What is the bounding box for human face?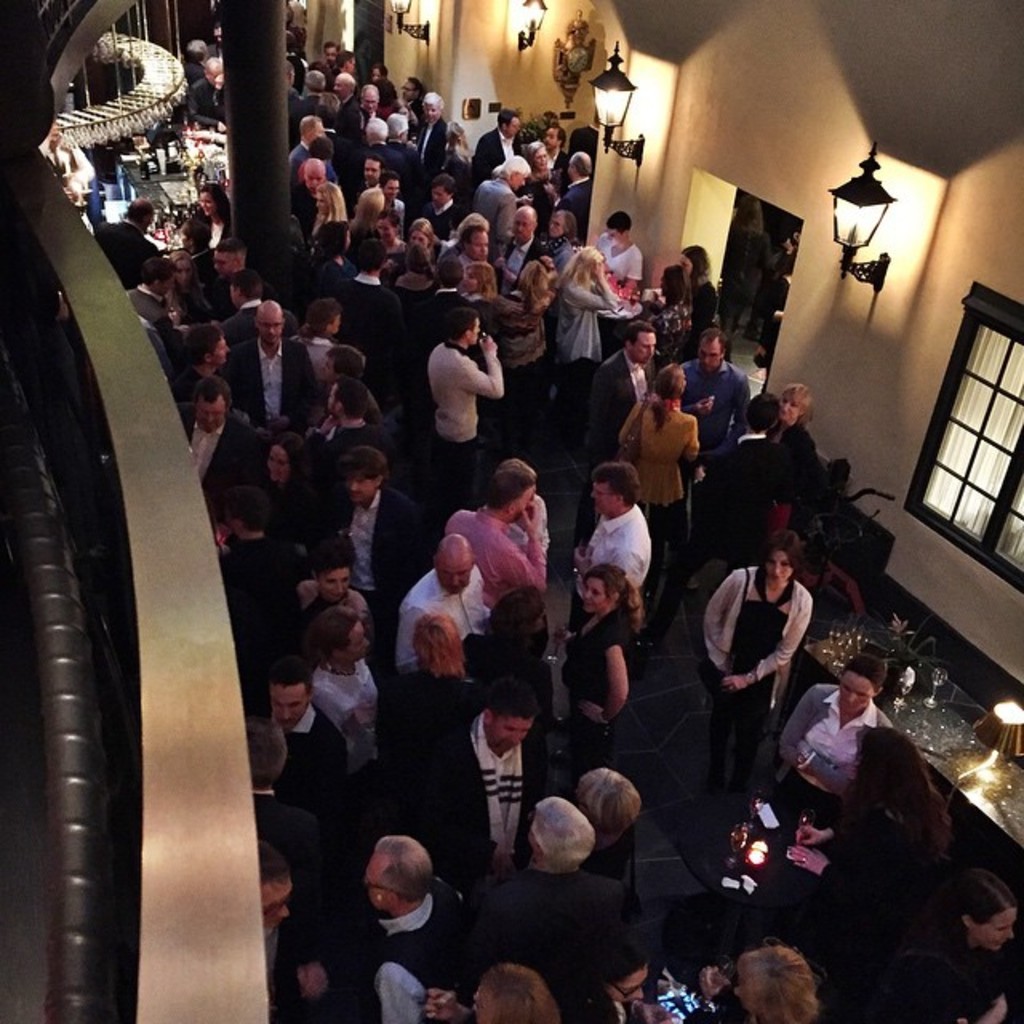
l=763, t=546, r=790, b=584.
